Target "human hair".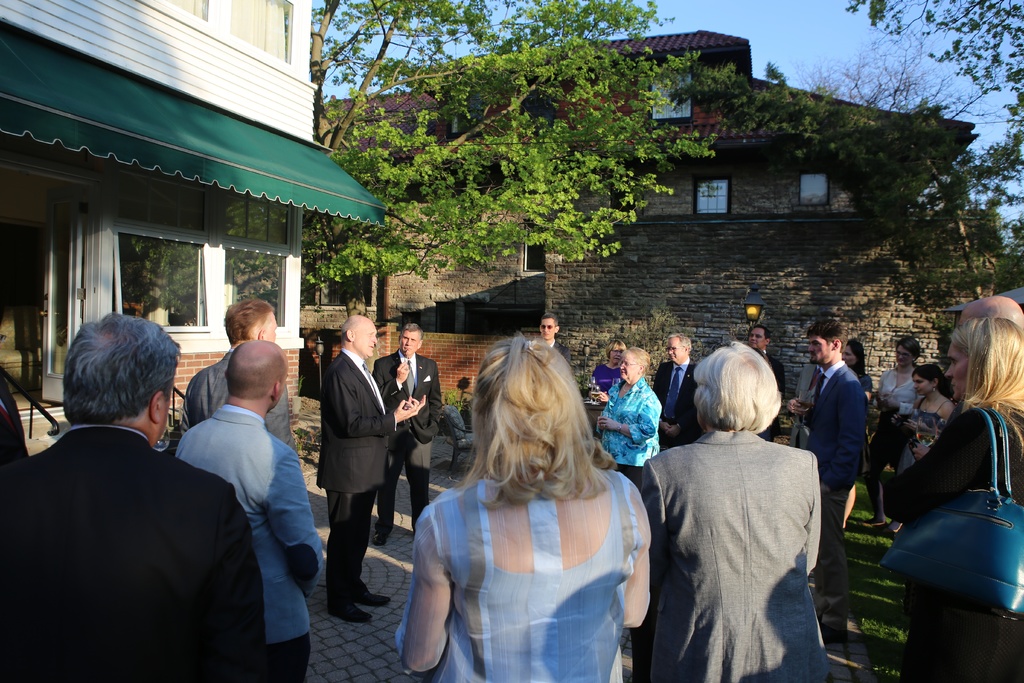
Target region: l=620, t=346, r=649, b=379.
